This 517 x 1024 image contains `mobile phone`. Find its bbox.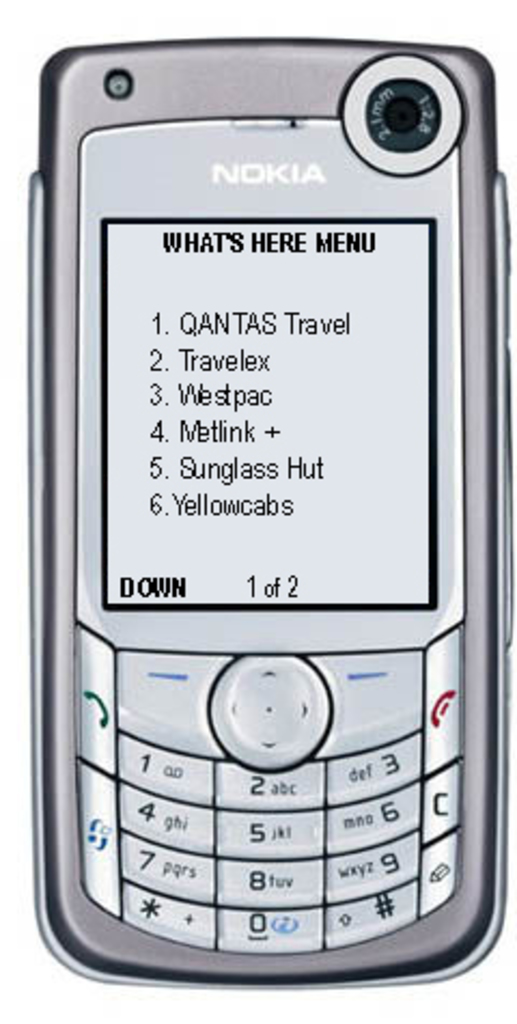
region(30, 39, 515, 996).
